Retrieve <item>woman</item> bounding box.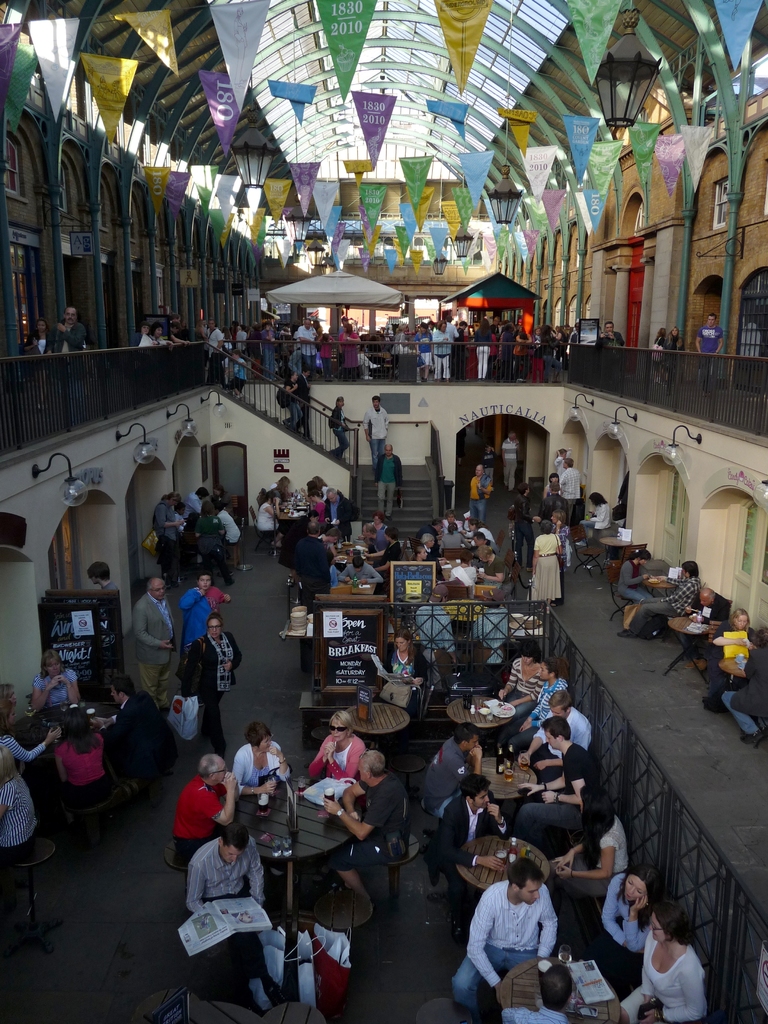
Bounding box: rect(307, 707, 368, 809).
